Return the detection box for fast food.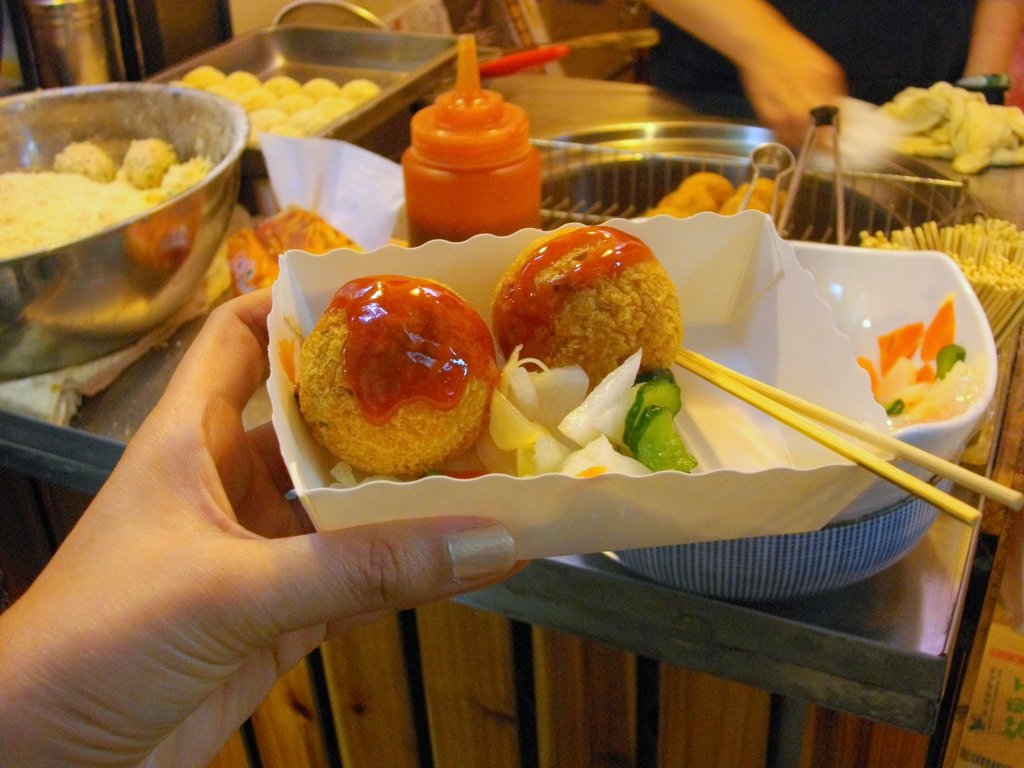
bbox=(127, 135, 179, 184).
